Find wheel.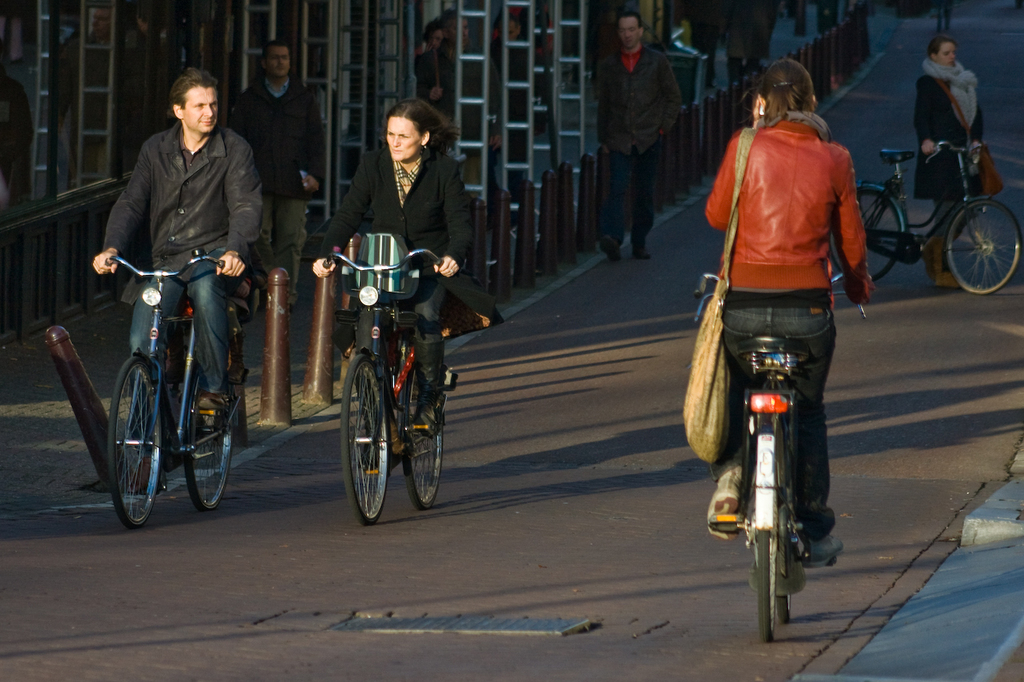
rect(942, 194, 1007, 281).
